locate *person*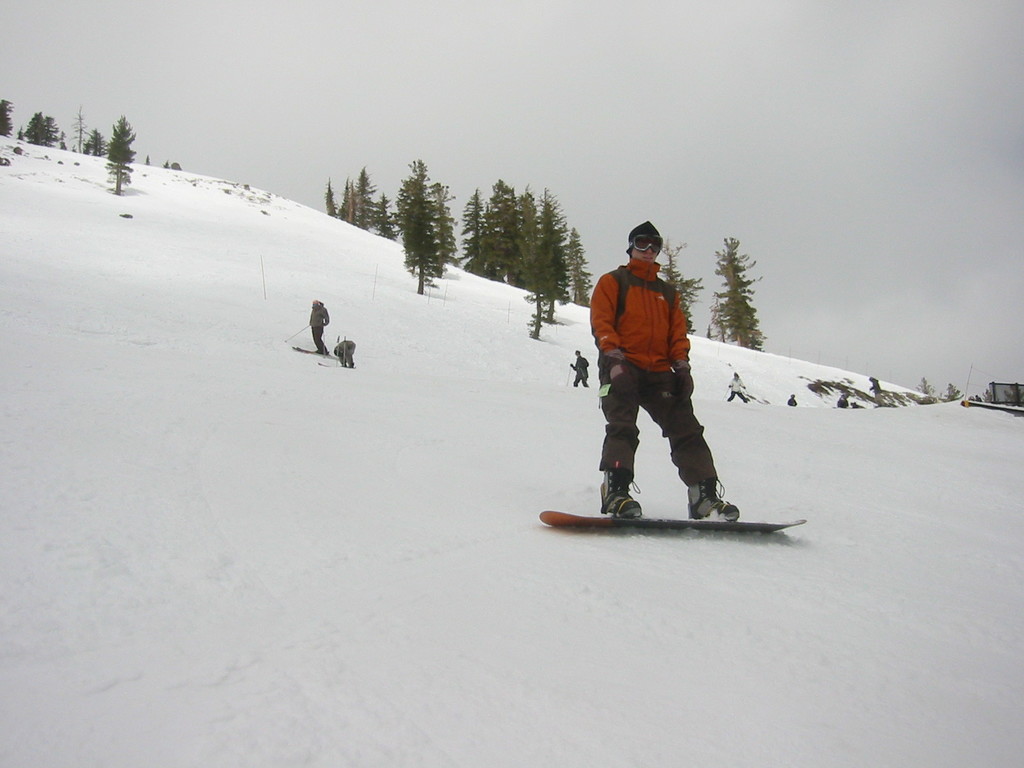
bbox(833, 388, 850, 409)
